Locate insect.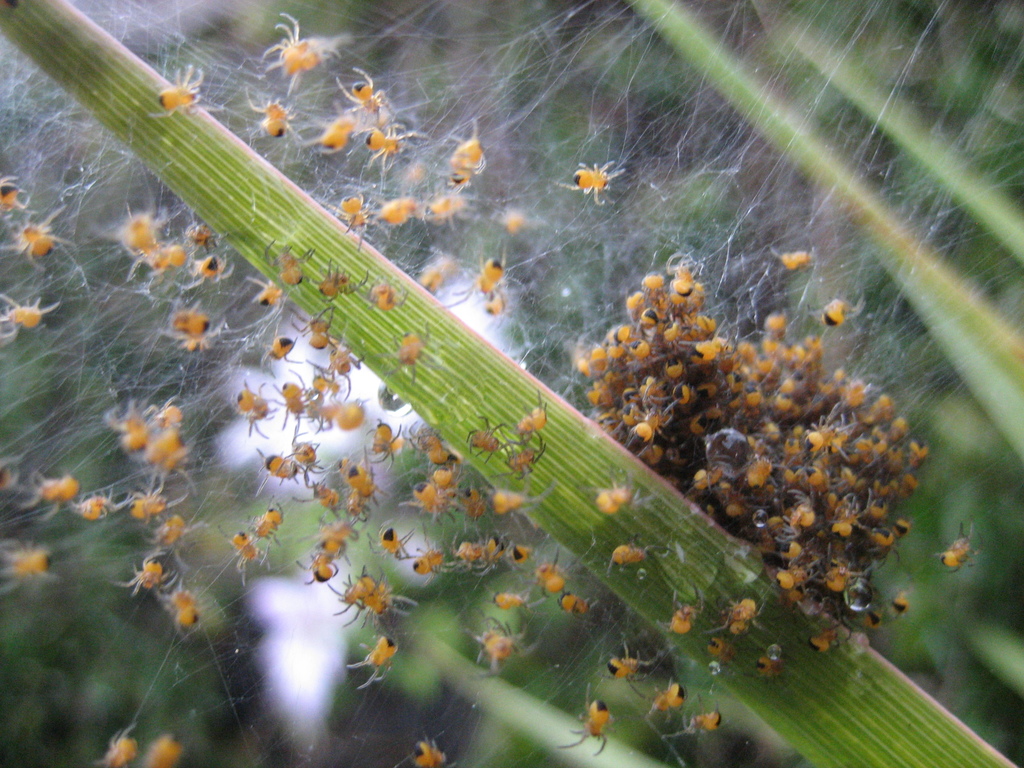
Bounding box: (x1=339, y1=68, x2=391, y2=115).
